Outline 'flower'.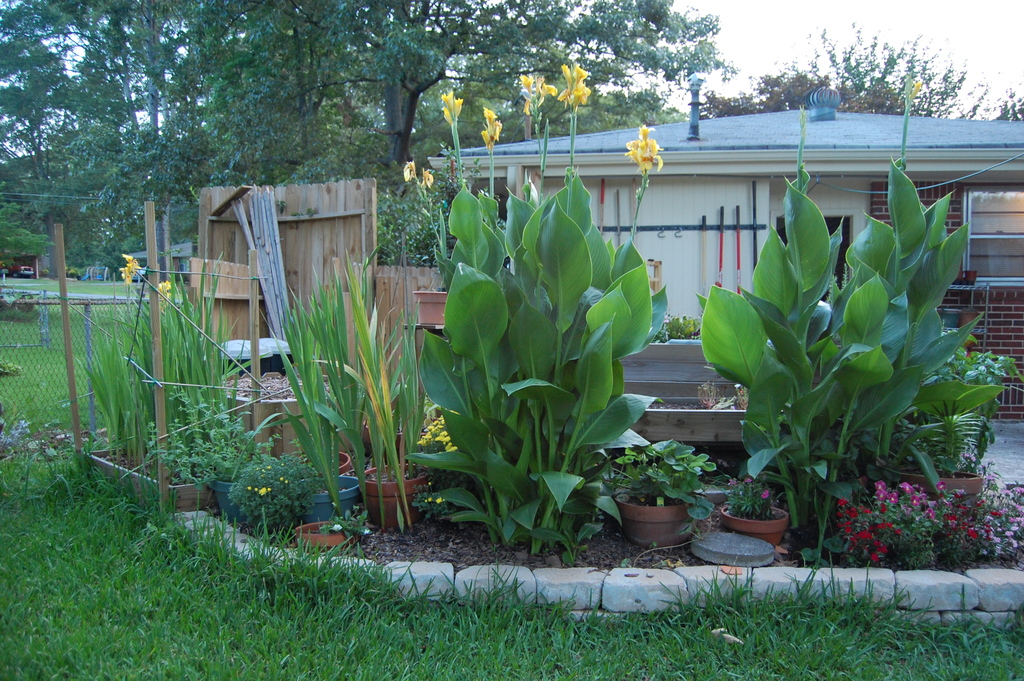
Outline: (left=525, top=72, right=556, bottom=103).
